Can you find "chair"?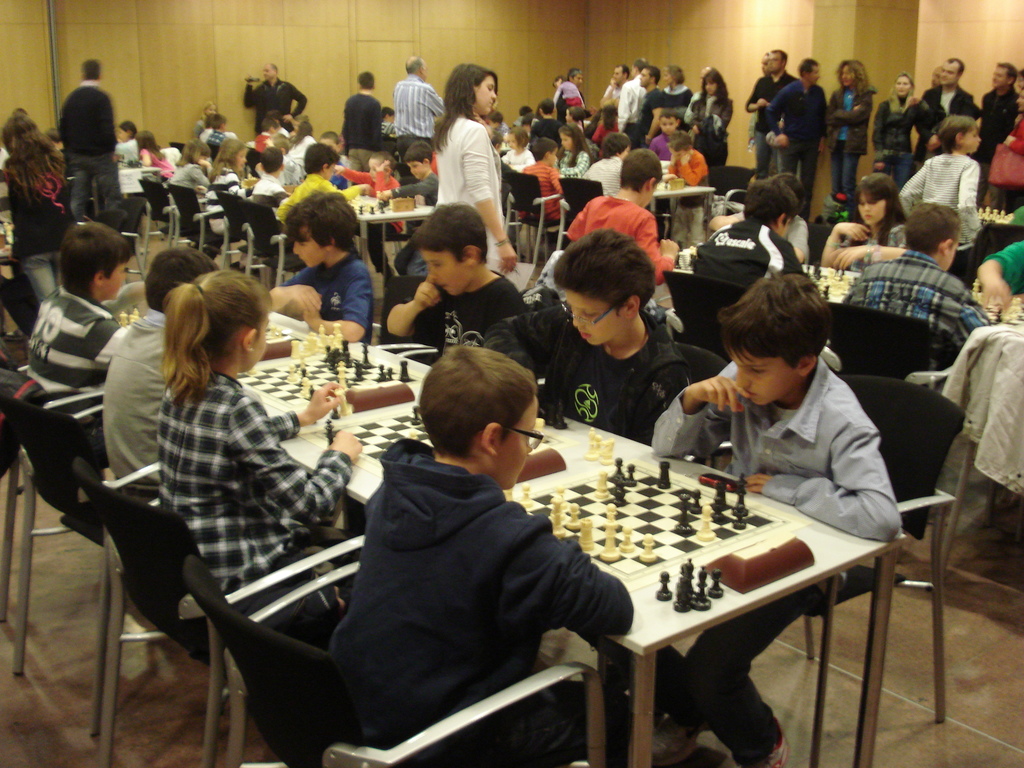
Yes, bounding box: detection(659, 264, 751, 365).
